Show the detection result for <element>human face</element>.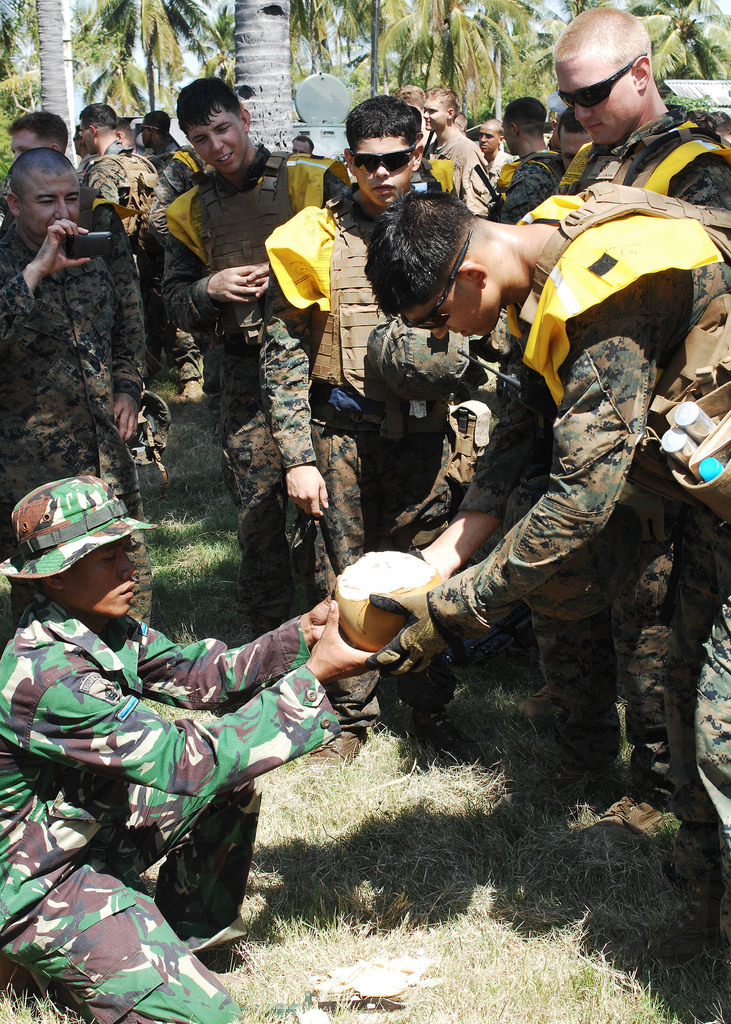
rect(60, 543, 133, 621).
